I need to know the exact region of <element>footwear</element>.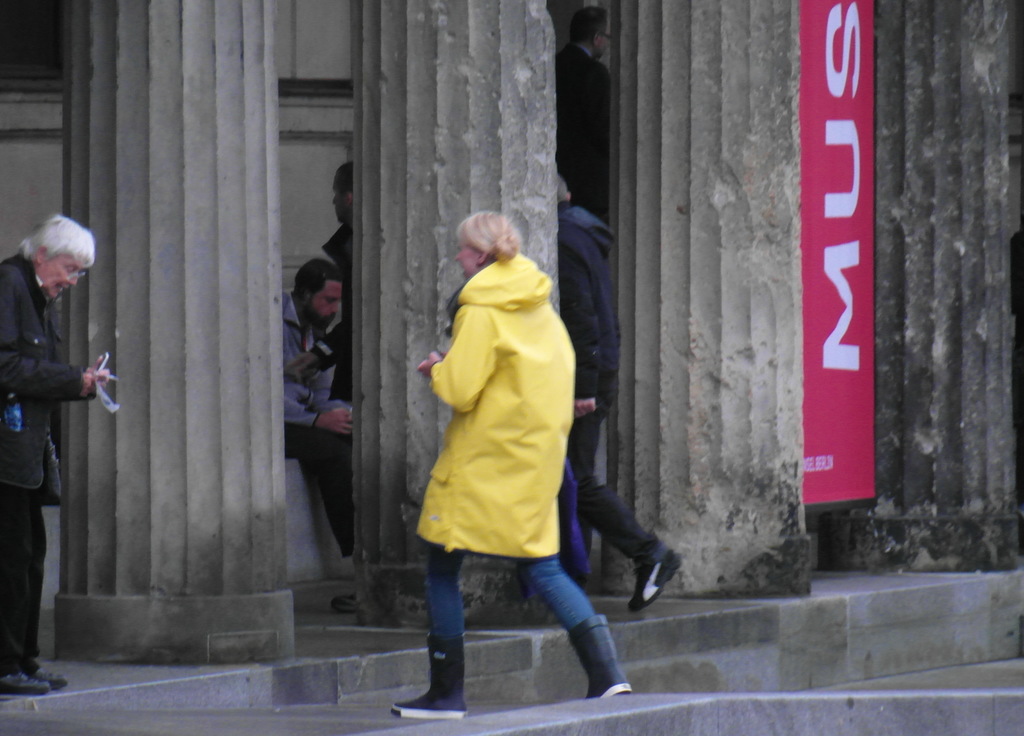
Region: locate(388, 632, 474, 723).
